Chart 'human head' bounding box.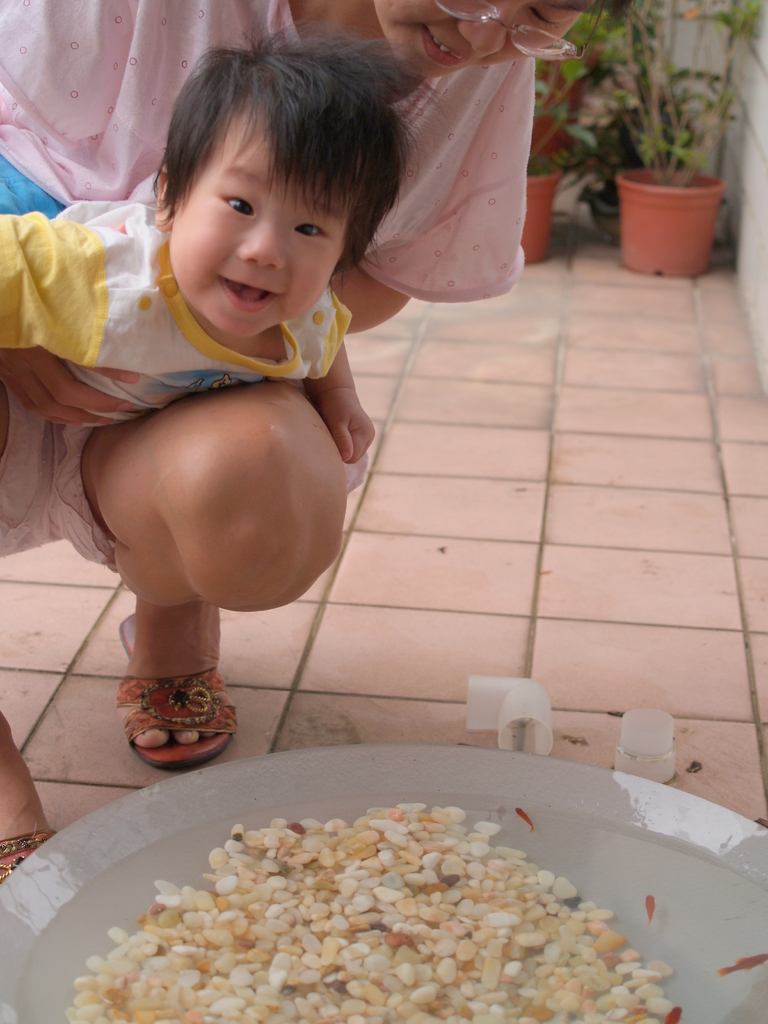
Charted: 371 0 598 80.
